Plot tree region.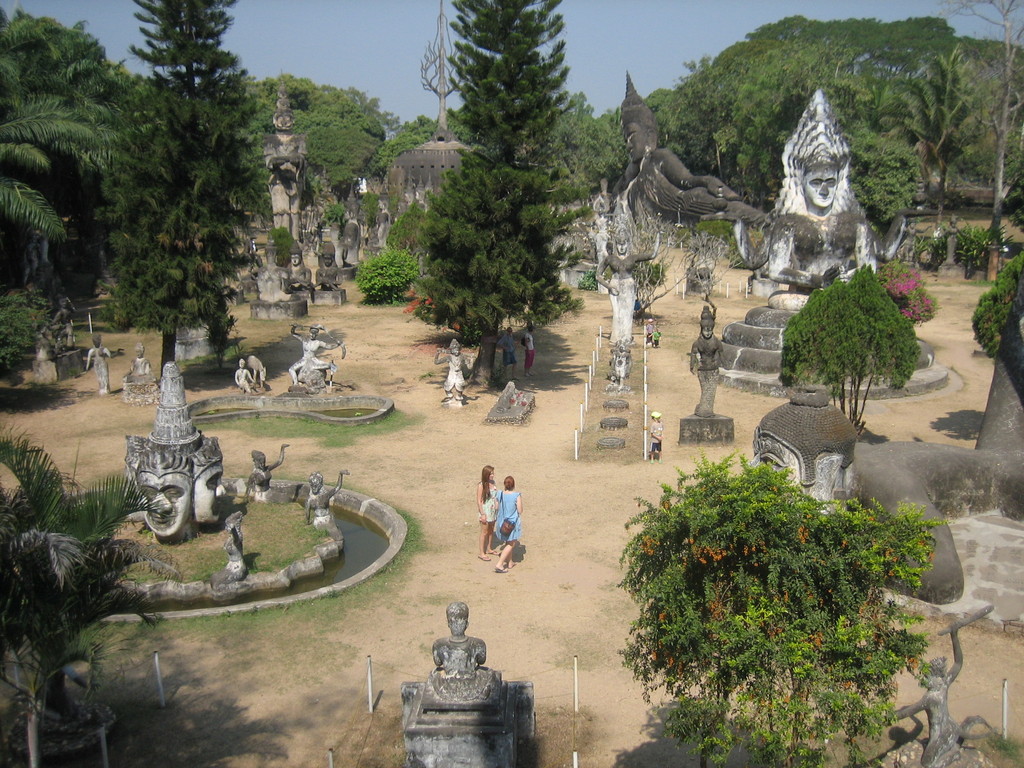
Plotted at locate(0, 426, 174, 710).
